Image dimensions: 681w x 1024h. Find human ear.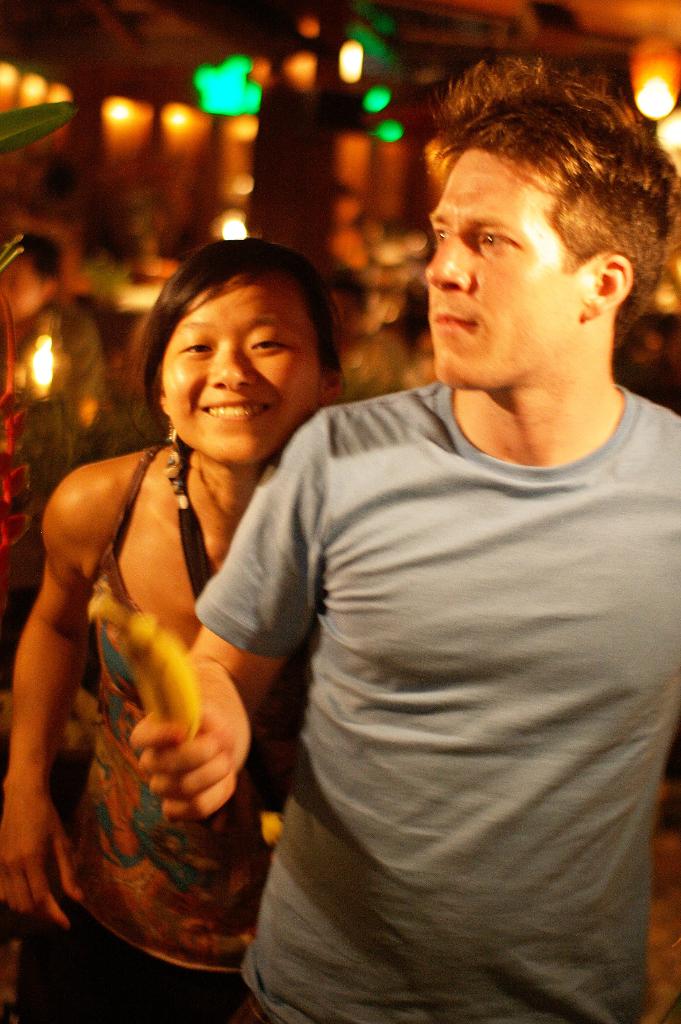
detection(579, 252, 633, 328).
